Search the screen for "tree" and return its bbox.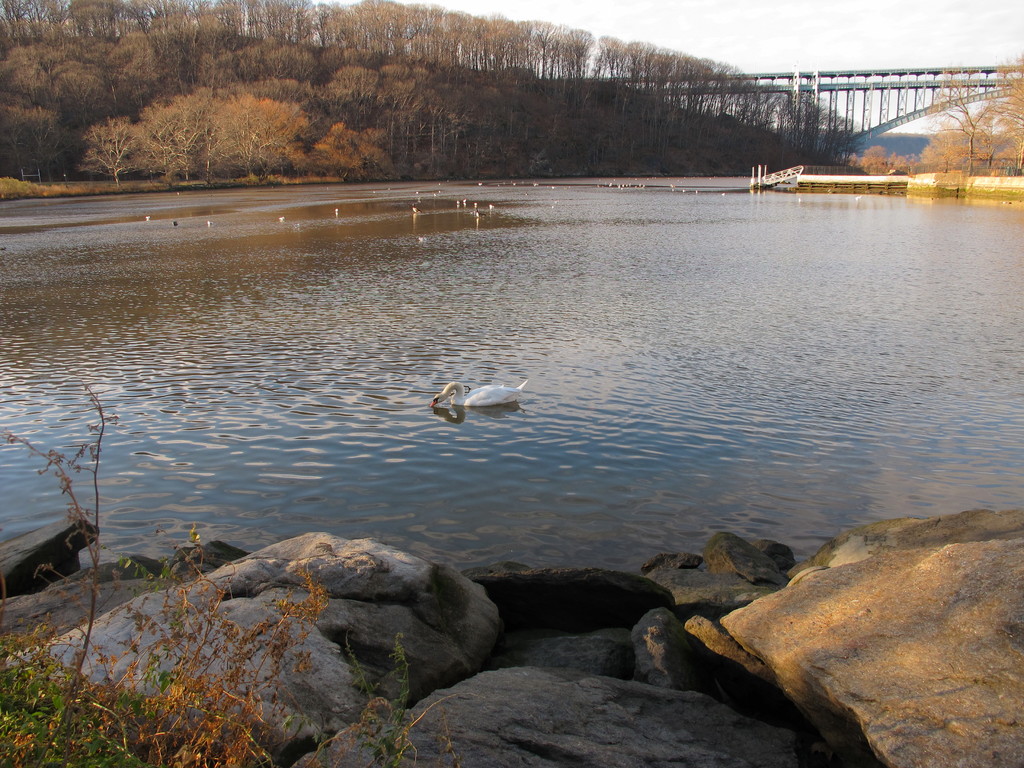
Found: select_region(981, 49, 1023, 175).
